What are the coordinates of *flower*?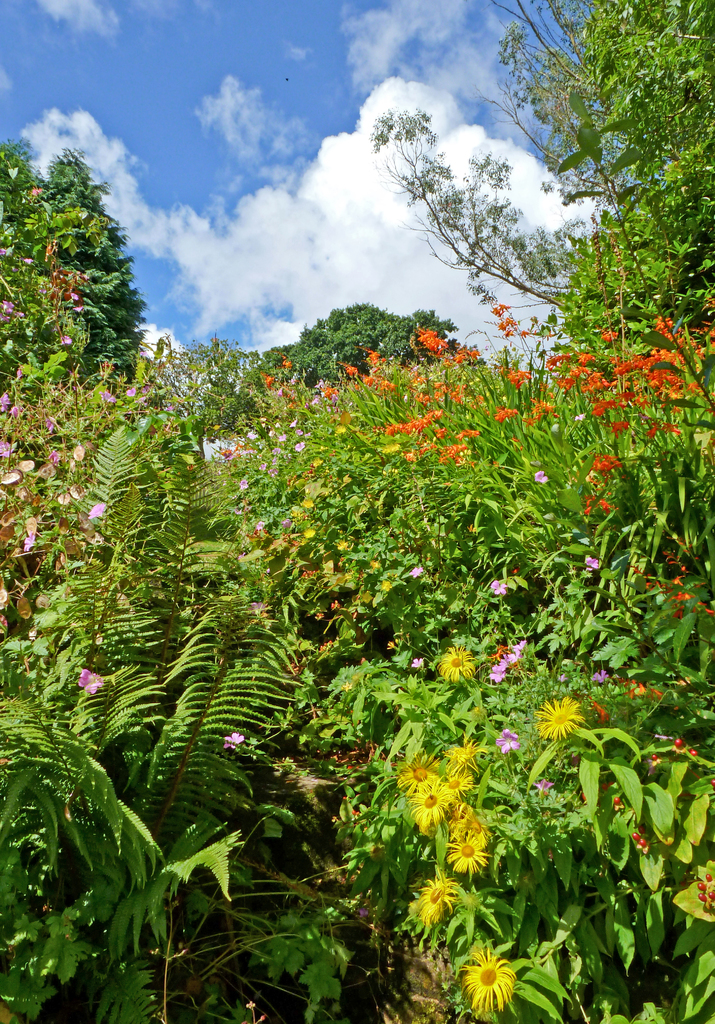
x1=415 y1=328 x2=444 y2=356.
